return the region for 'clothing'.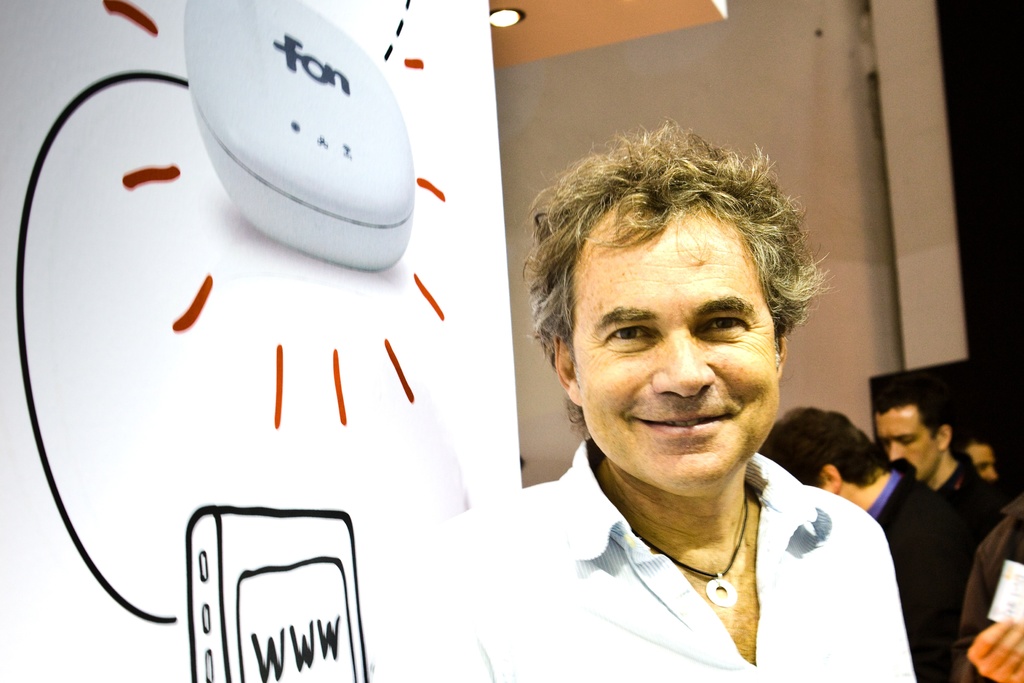
region(867, 453, 962, 667).
